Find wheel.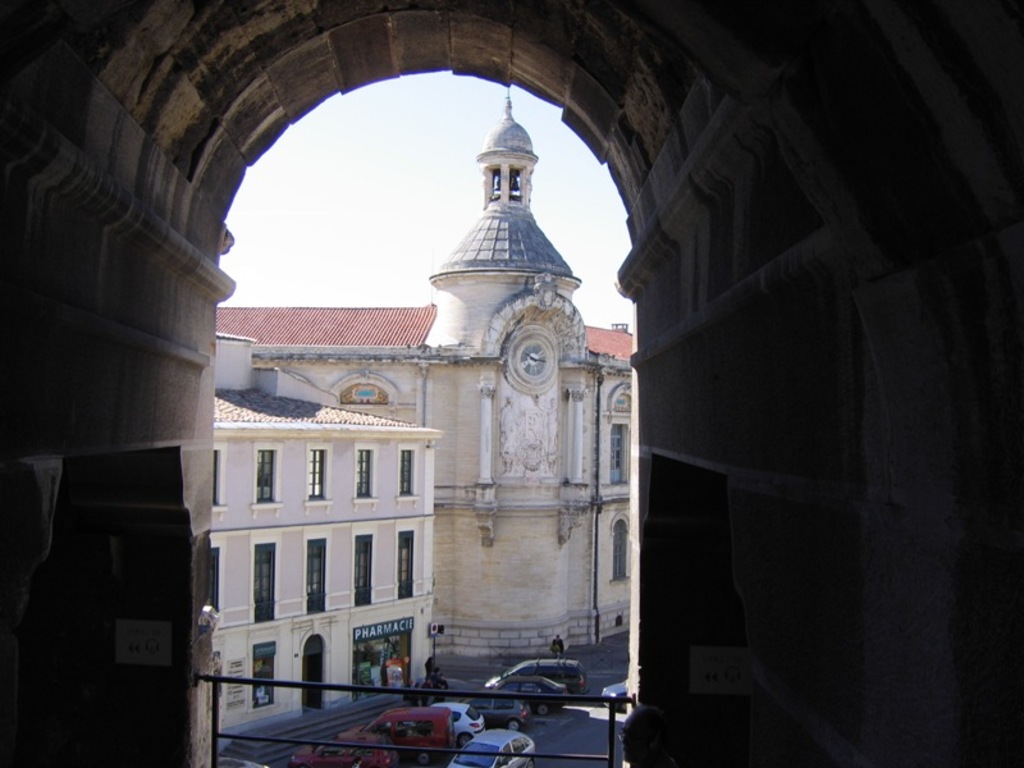
bbox=[415, 754, 433, 767].
